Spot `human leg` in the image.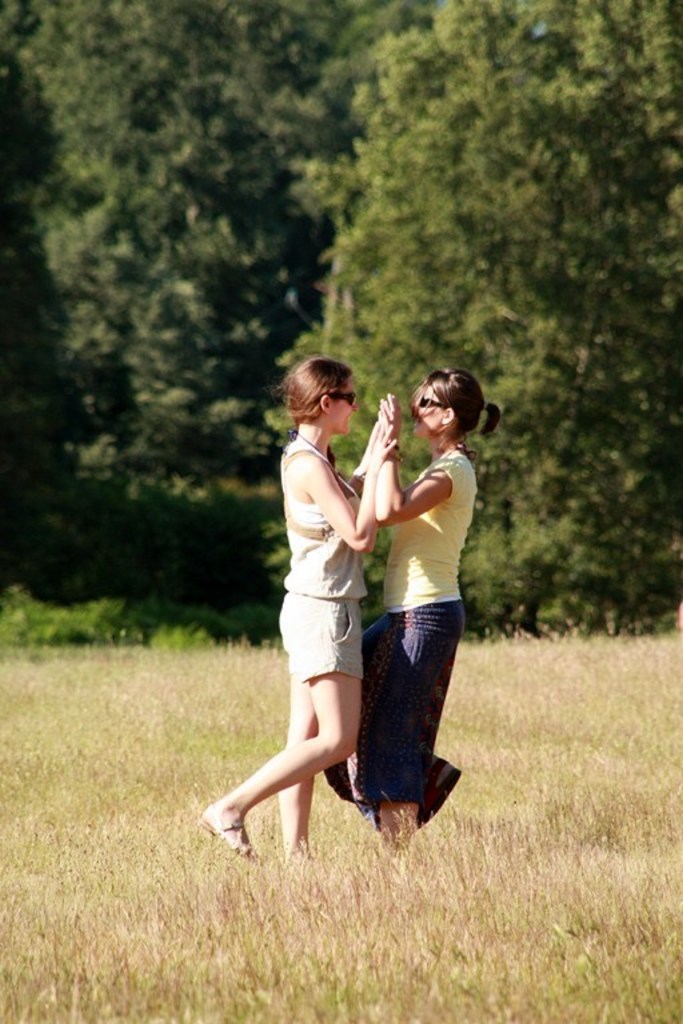
`human leg` found at detection(370, 584, 458, 847).
